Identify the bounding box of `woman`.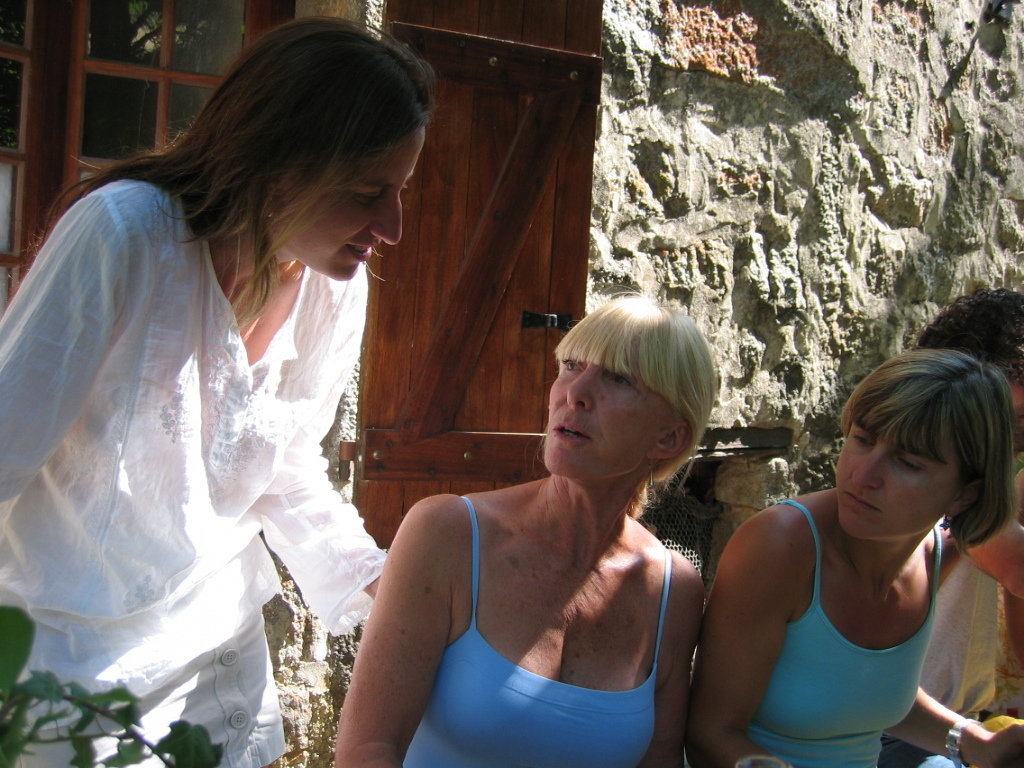
BBox(680, 346, 1023, 767).
